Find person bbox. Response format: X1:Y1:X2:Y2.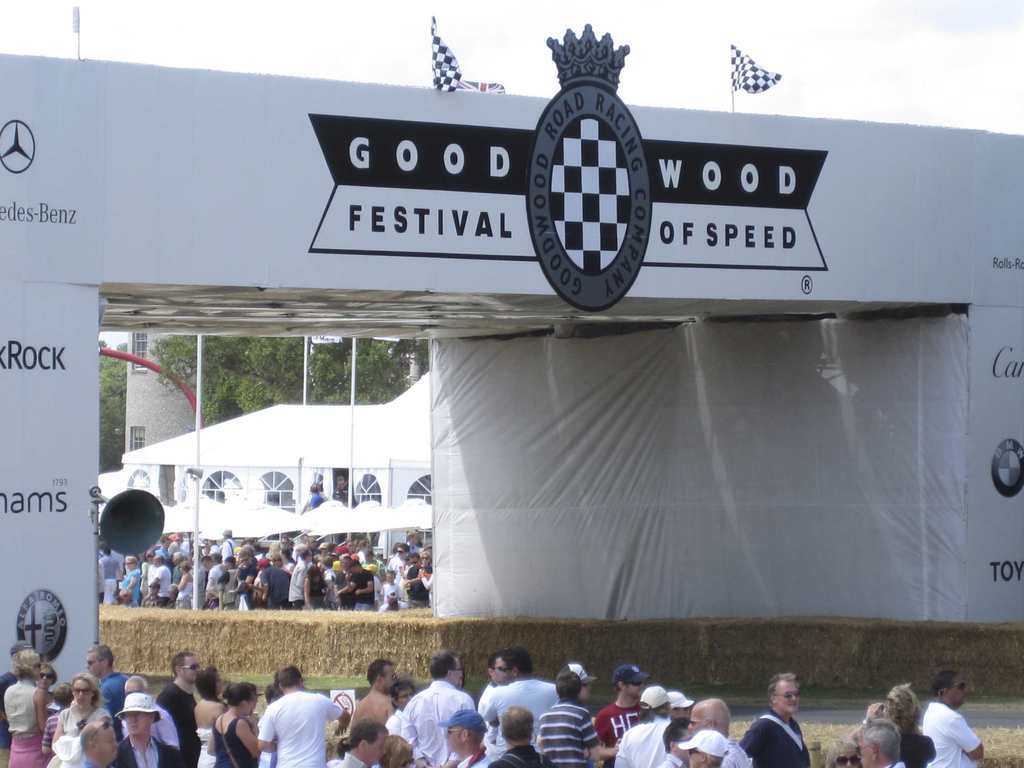
306:482:328:509.
